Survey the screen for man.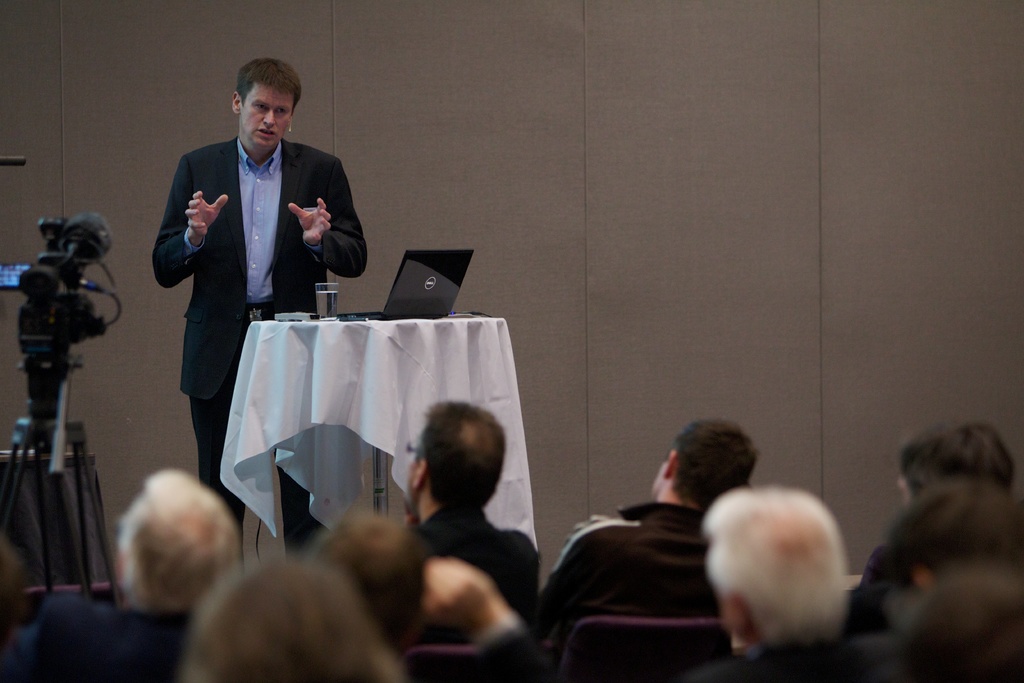
Survey found: Rect(180, 547, 409, 682).
